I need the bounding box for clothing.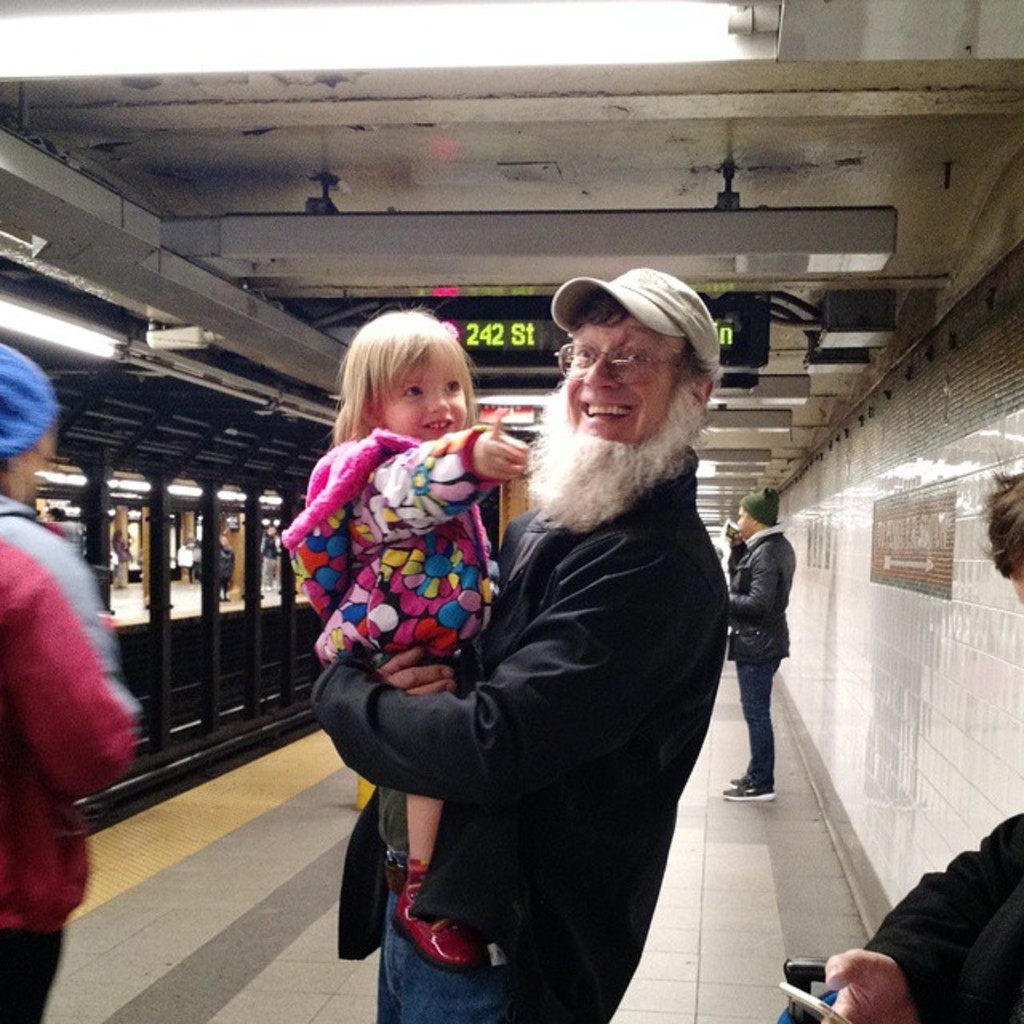
Here it is: (266, 421, 504, 680).
